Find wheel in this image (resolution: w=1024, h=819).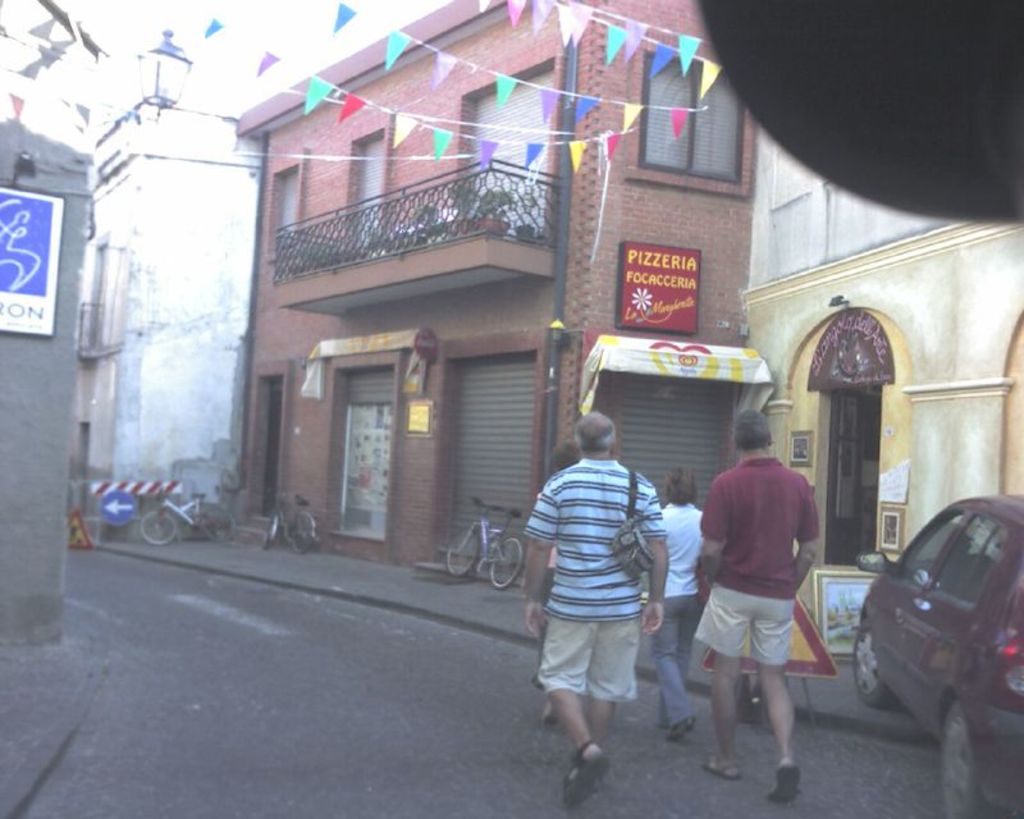
region(197, 494, 238, 536).
